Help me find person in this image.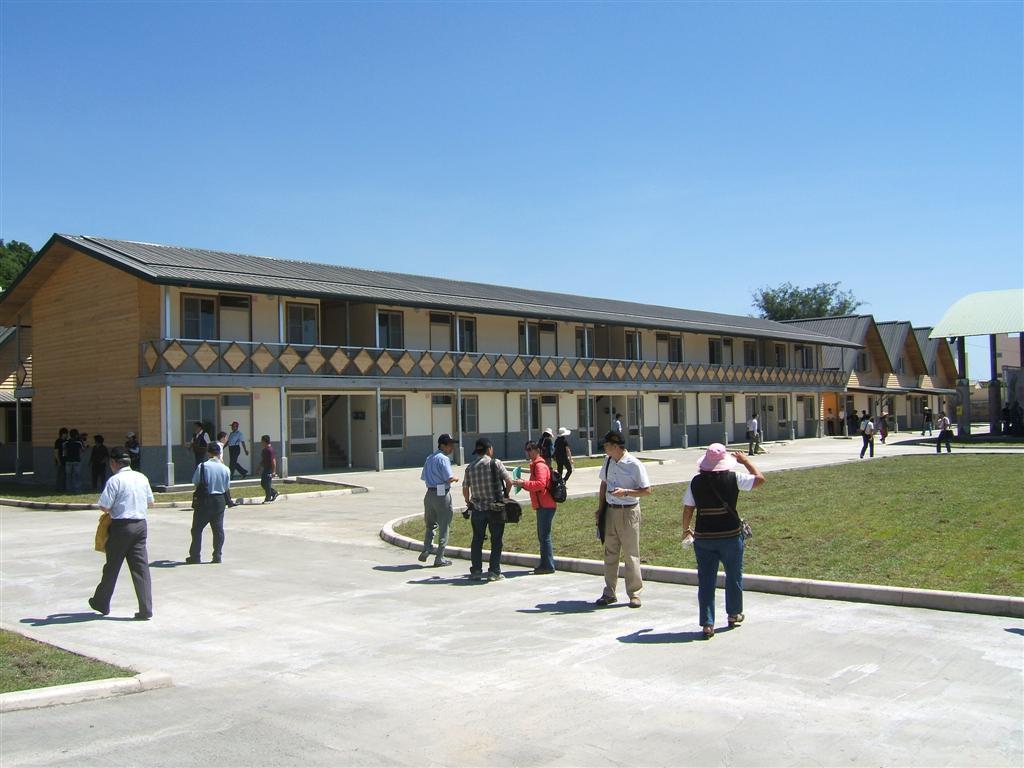
Found it: bbox=(746, 410, 762, 458).
